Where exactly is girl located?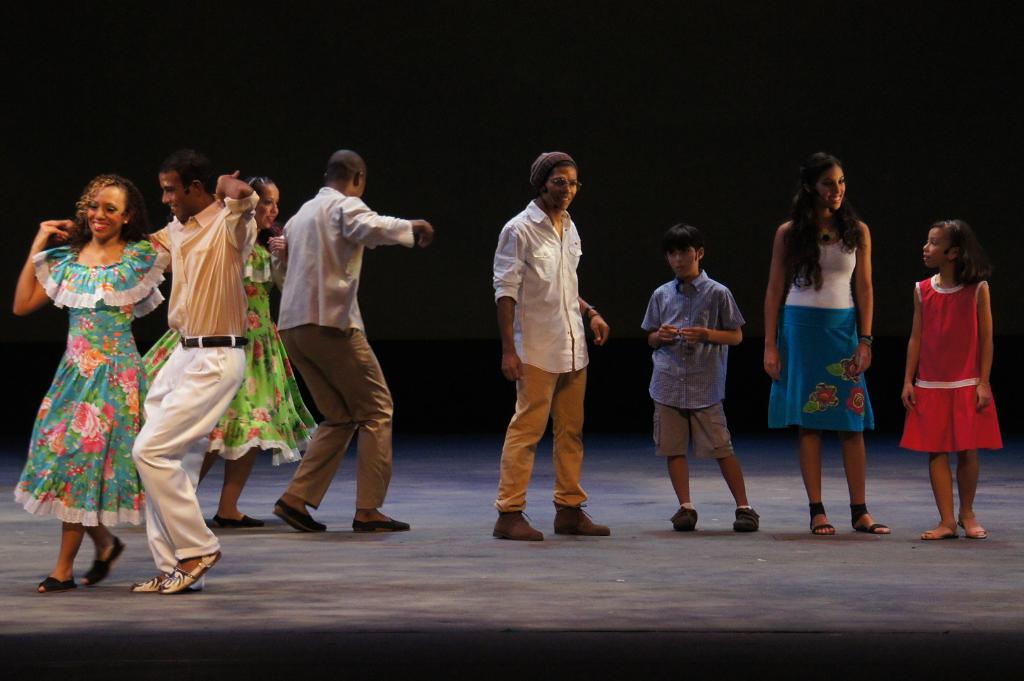
Its bounding box is (897, 211, 1002, 540).
